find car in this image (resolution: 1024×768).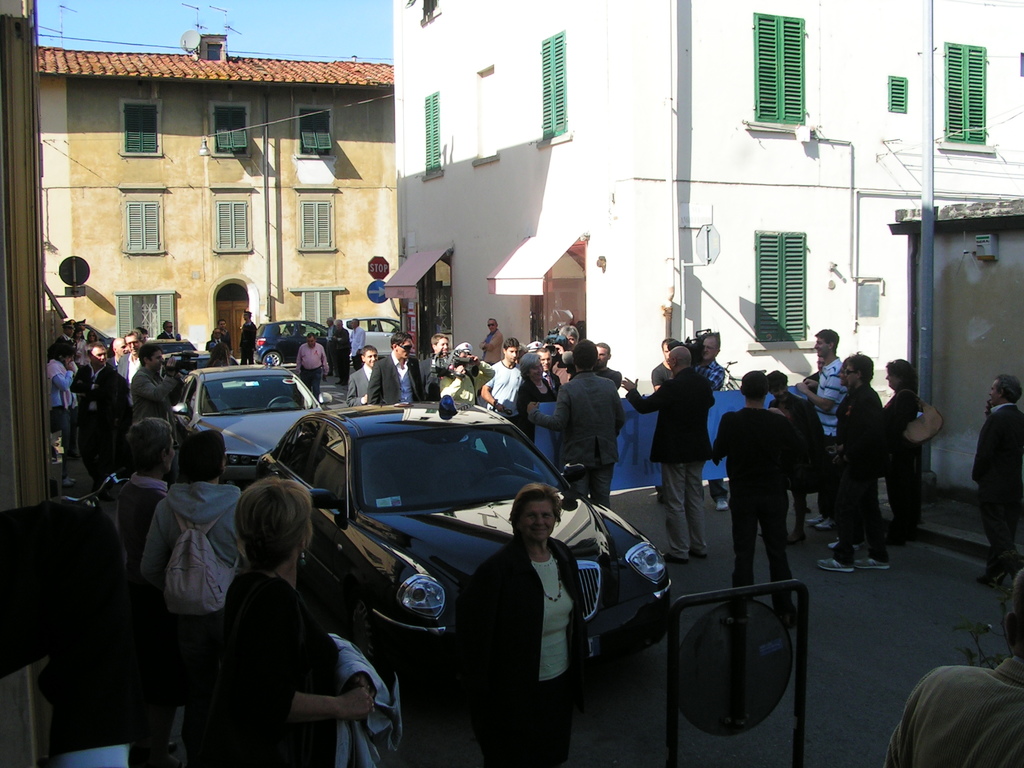
253,393,678,661.
